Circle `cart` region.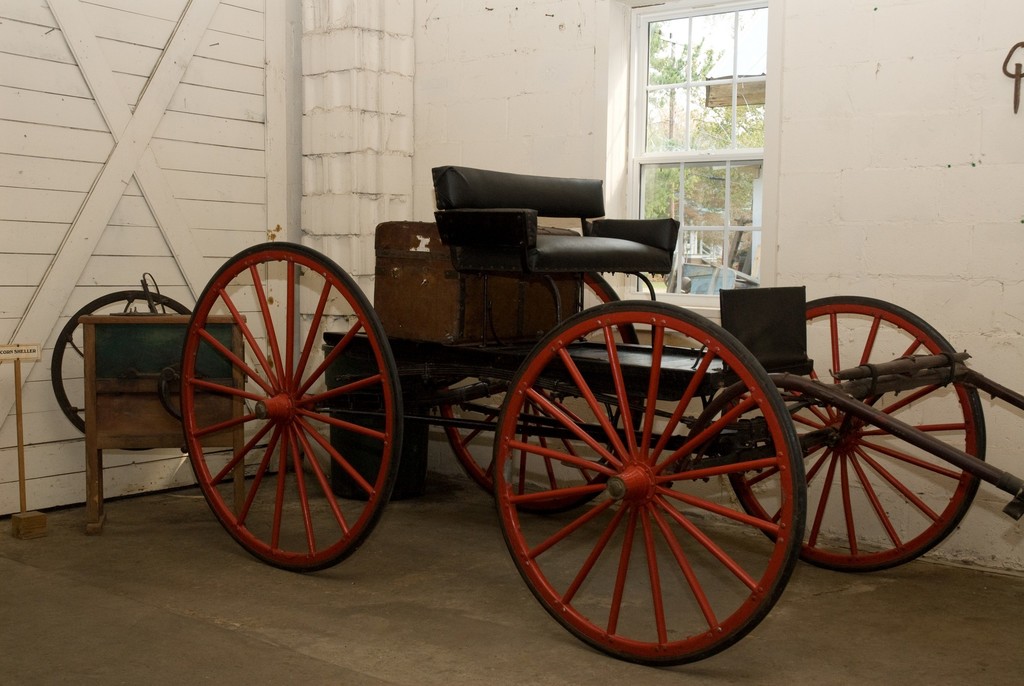
Region: bbox=(174, 165, 1023, 668).
